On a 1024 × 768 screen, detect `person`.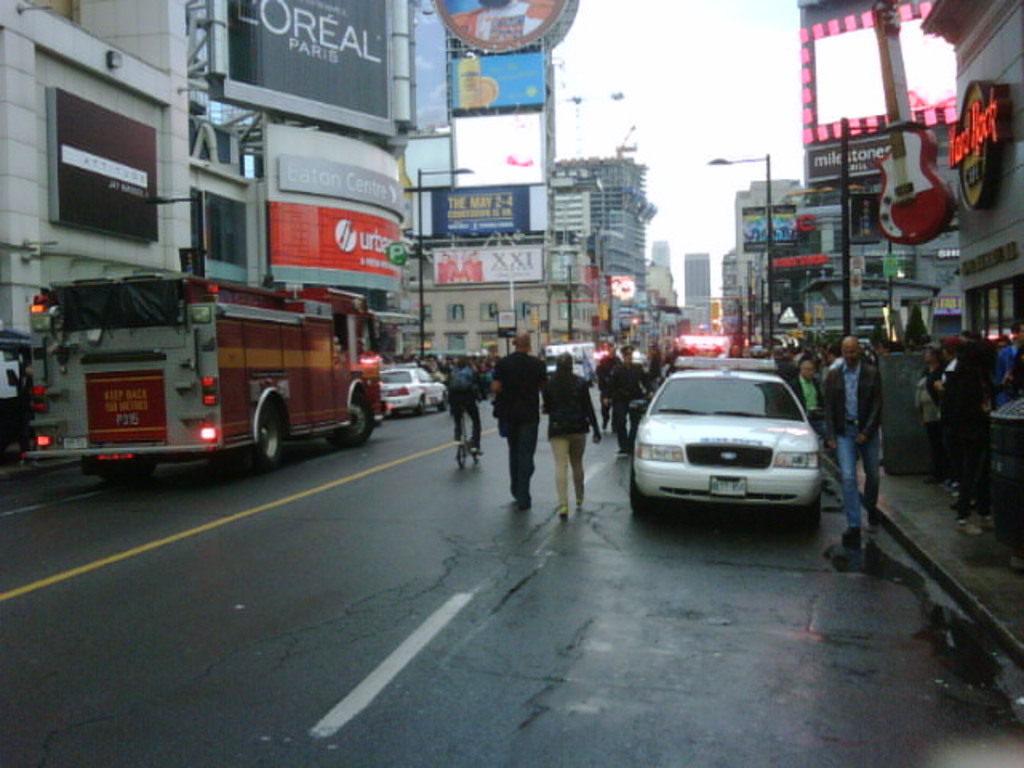
pyautogui.locateOnScreen(818, 326, 882, 544).
